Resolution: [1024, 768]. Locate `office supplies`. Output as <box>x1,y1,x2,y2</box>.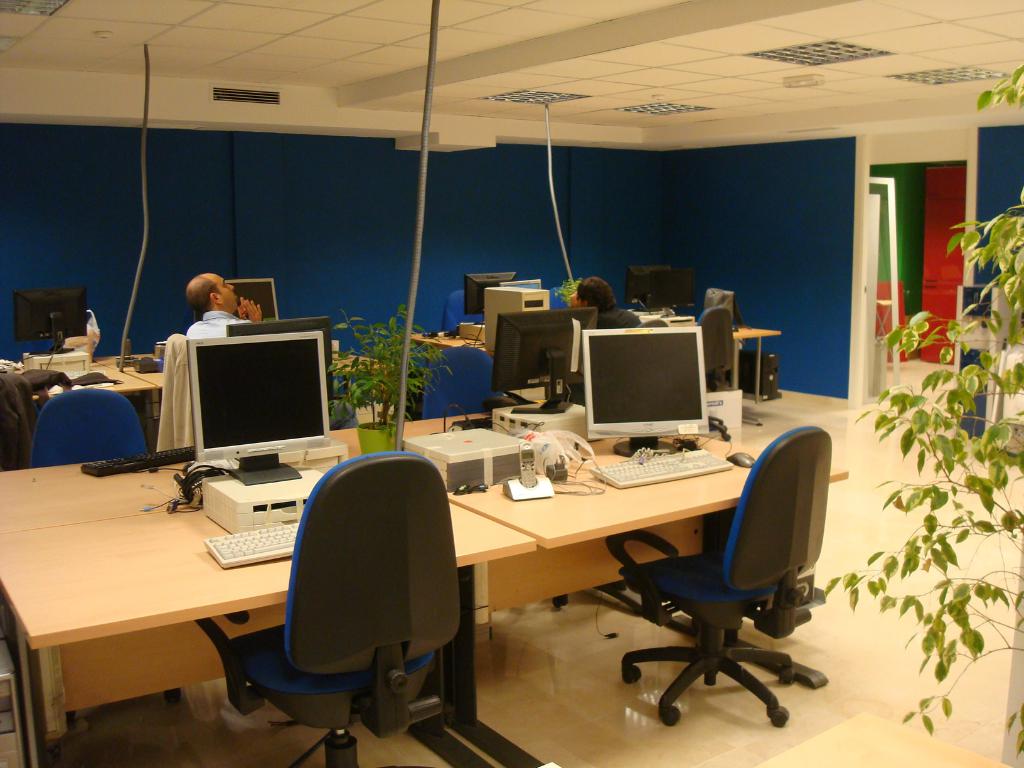
<box>181,334,328,494</box>.
